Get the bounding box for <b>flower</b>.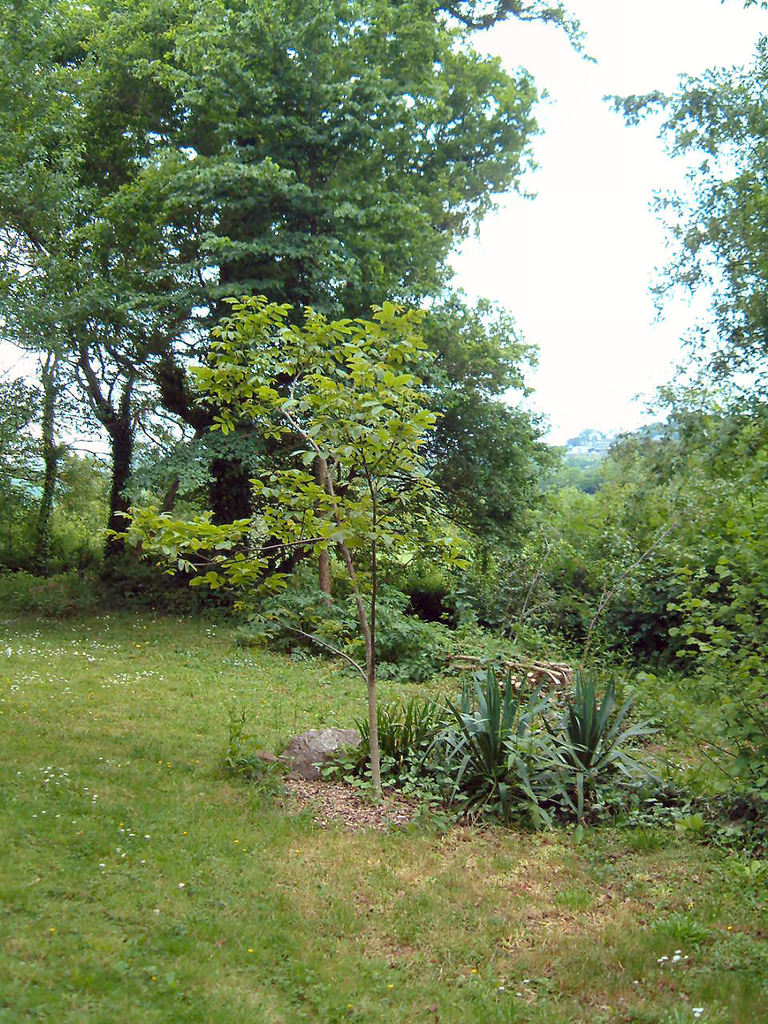
pyautogui.locateOnScreen(695, 1006, 702, 1011).
